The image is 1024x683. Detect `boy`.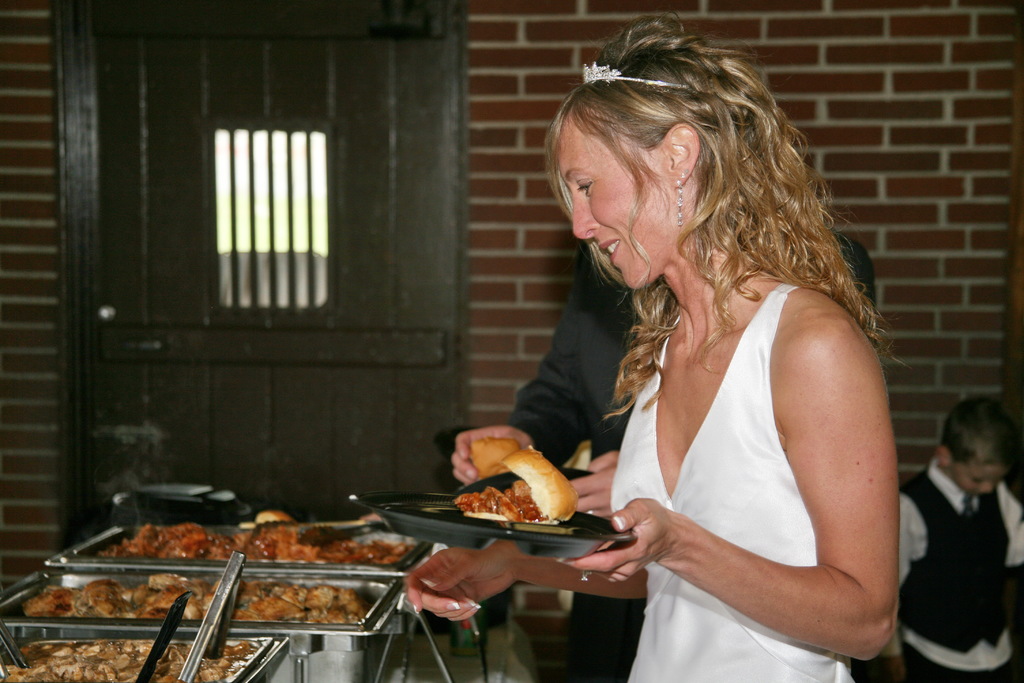
Detection: x1=905 y1=394 x2=1023 y2=671.
